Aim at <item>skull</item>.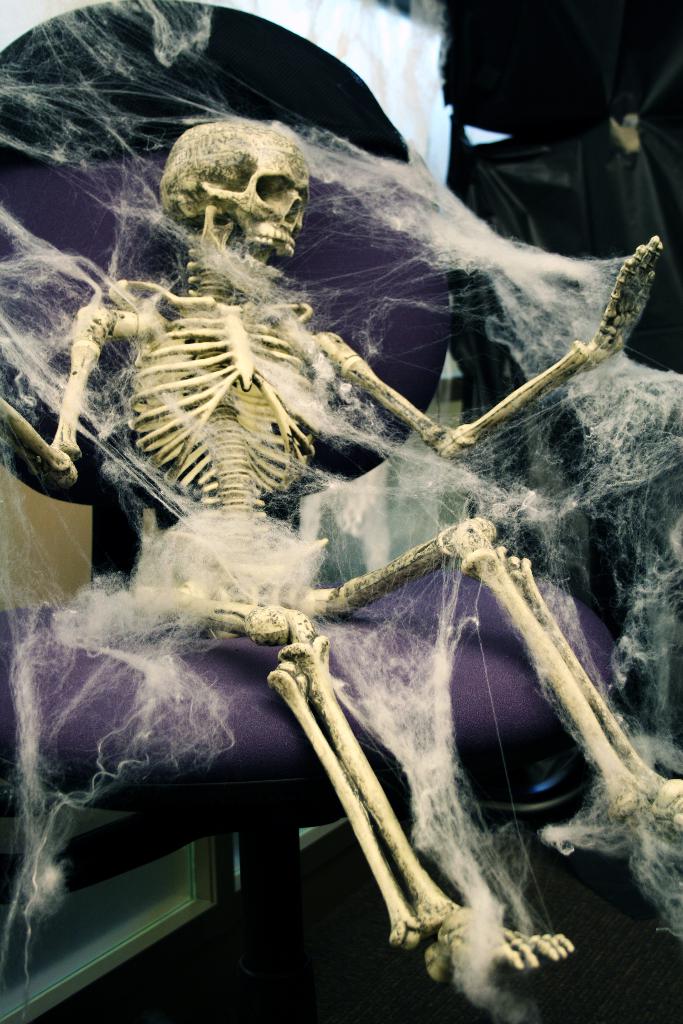
Aimed at (153, 114, 312, 261).
